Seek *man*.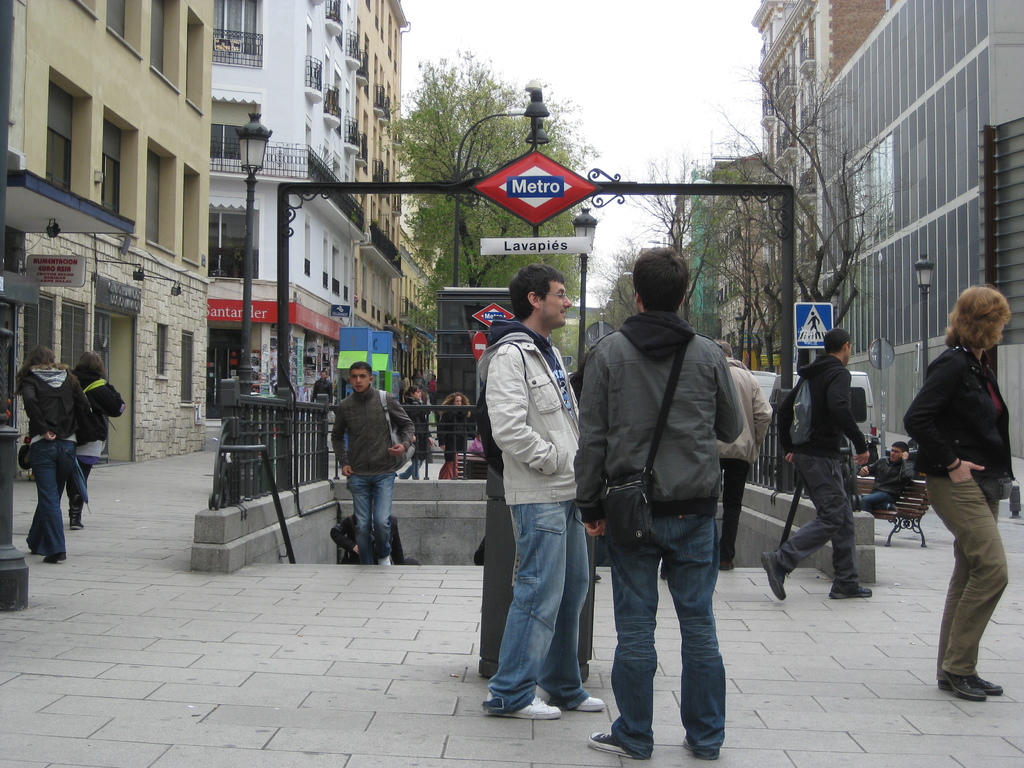
854, 441, 915, 508.
